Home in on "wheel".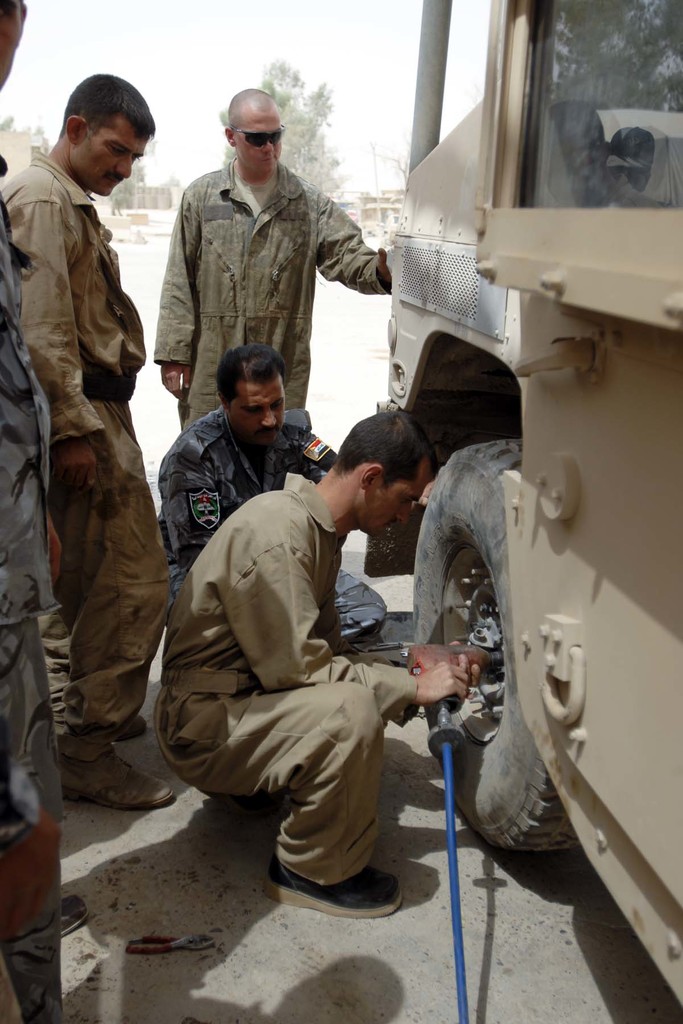
Homed in at <bbox>415, 444, 571, 864</bbox>.
